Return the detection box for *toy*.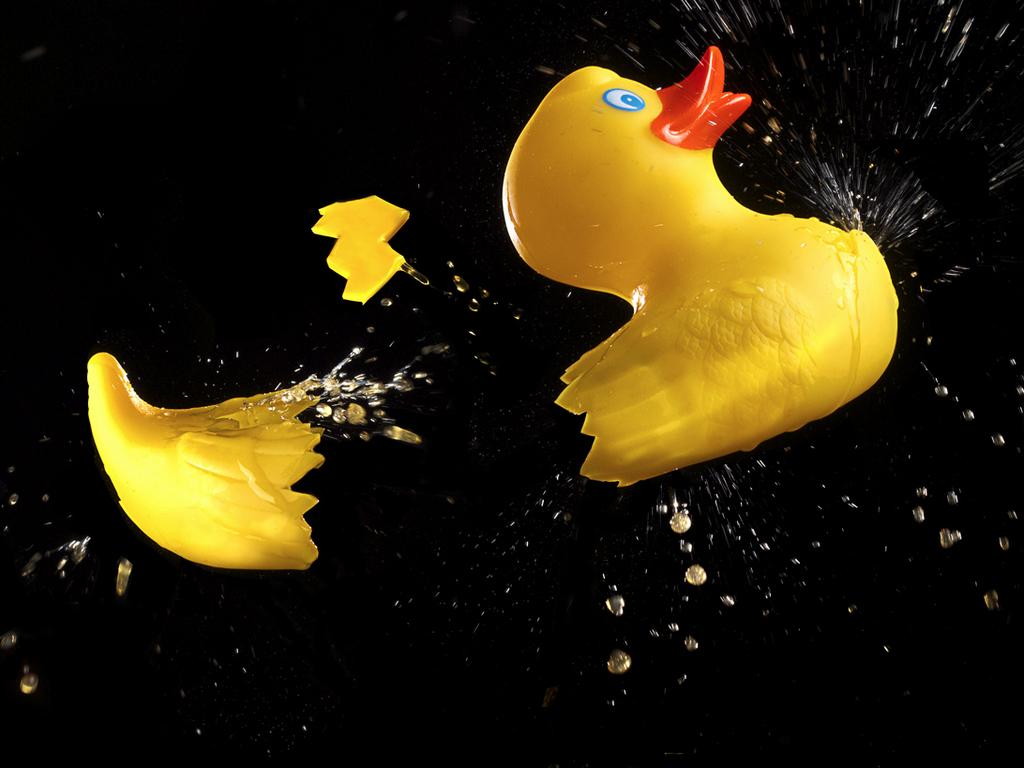
bbox(506, 38, 891, 510).
